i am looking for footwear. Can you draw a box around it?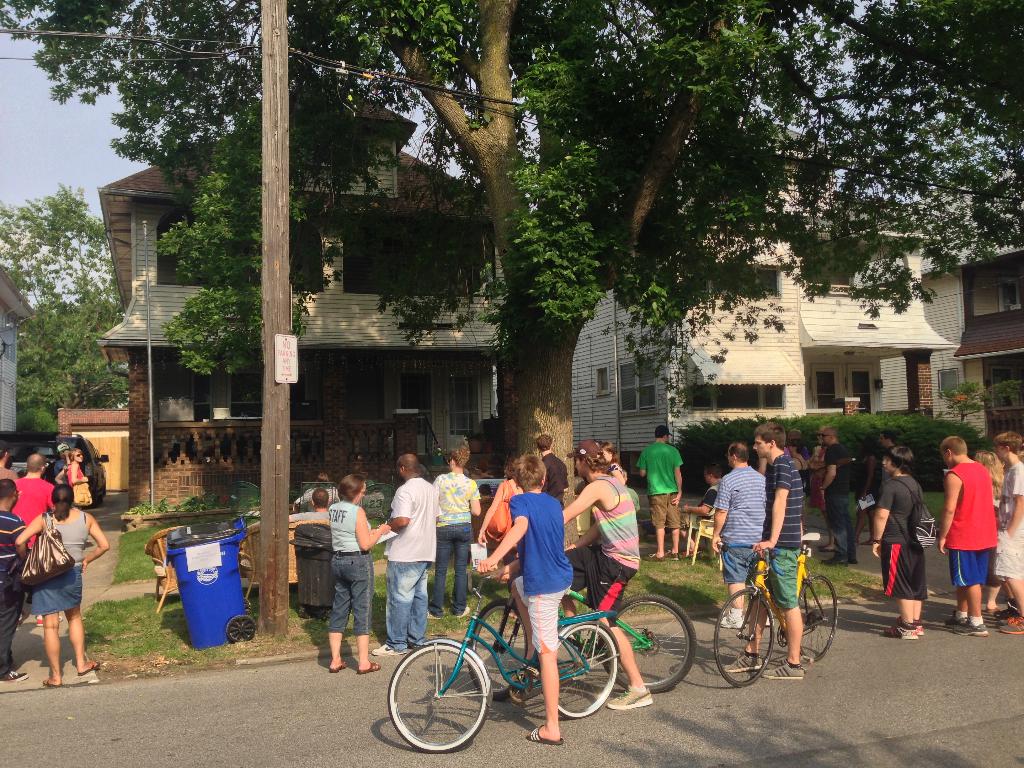
Sure, the bounding box is box(456, 605, 471, 618).
